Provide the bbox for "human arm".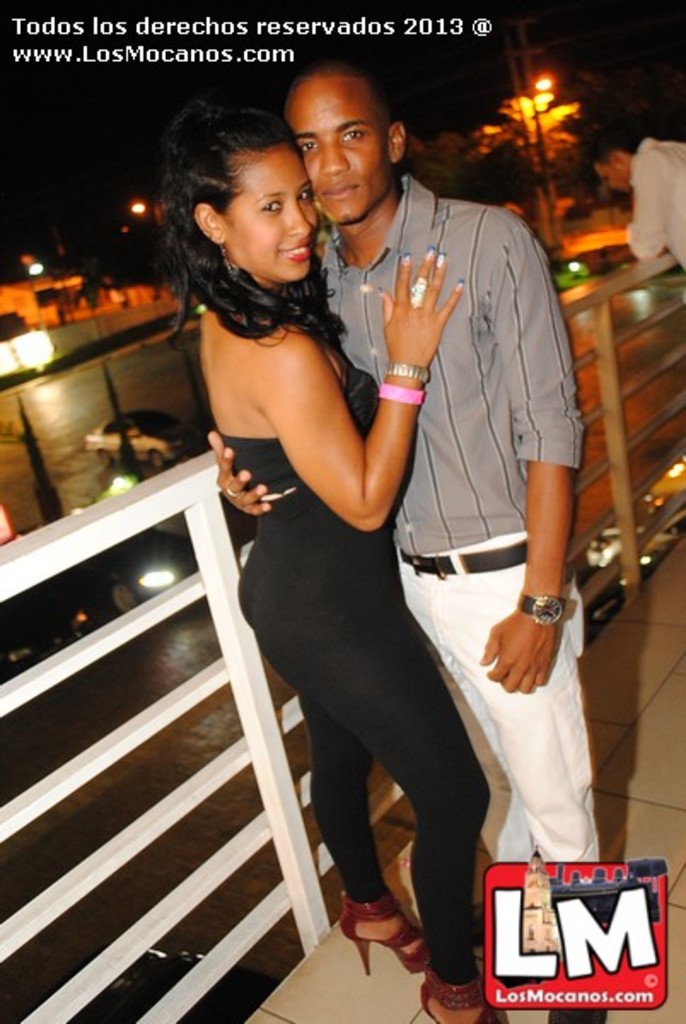
l=473, t=224, r=584, b=696.
